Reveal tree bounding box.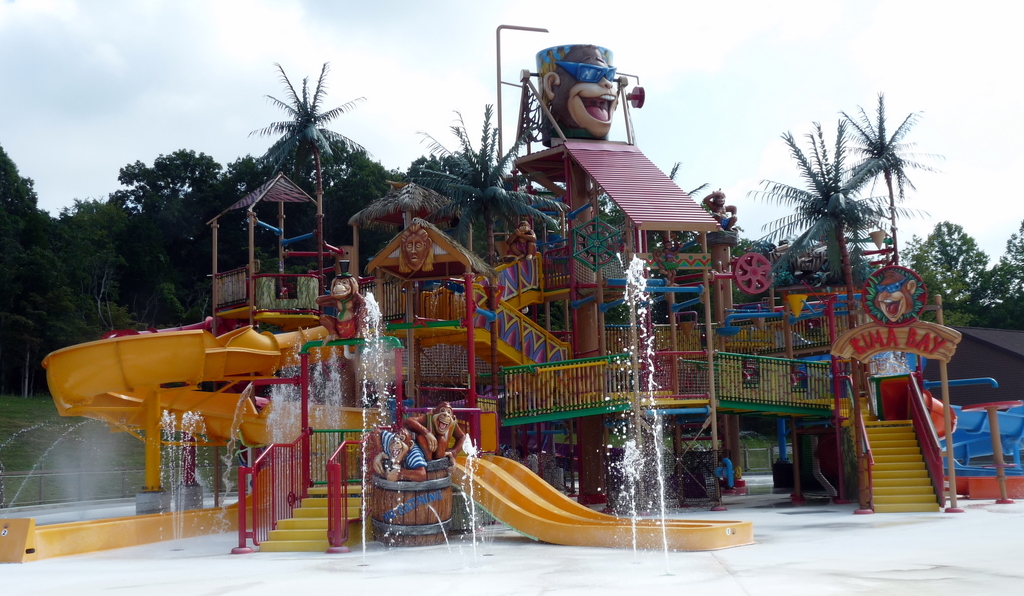
Revealed: (740,118,929,363).
